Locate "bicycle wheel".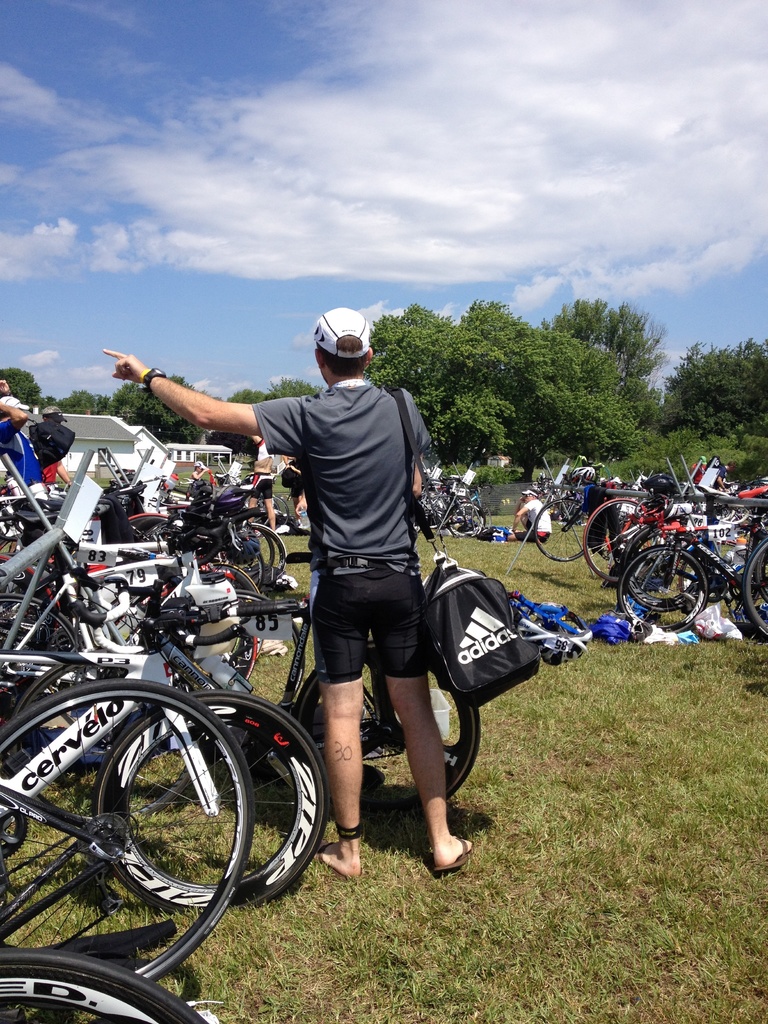
Bounding box: locate(635, 548, 701, 608).
